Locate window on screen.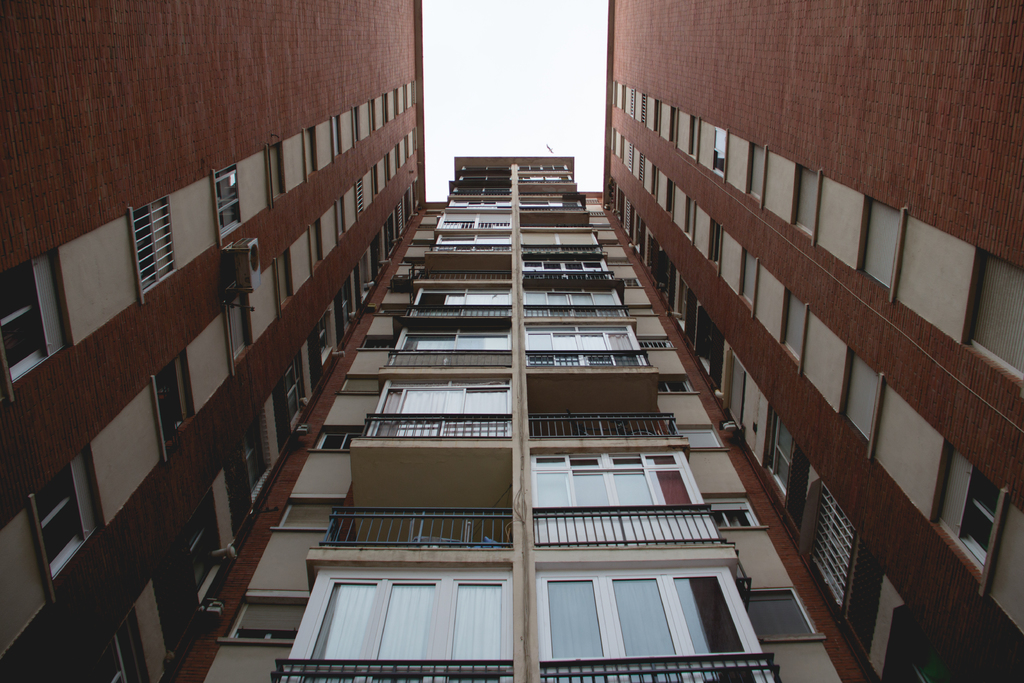
On screen at select_region(540, 565, 767, 682).
